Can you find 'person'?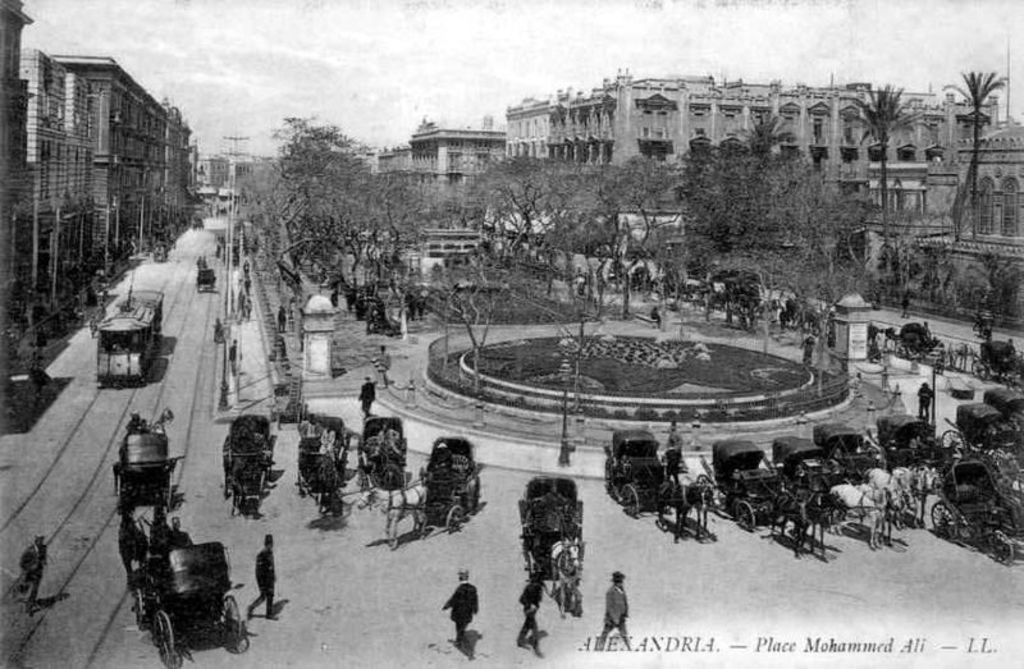
Yes, bounding box: BBox(225, 339, 241, 379).
